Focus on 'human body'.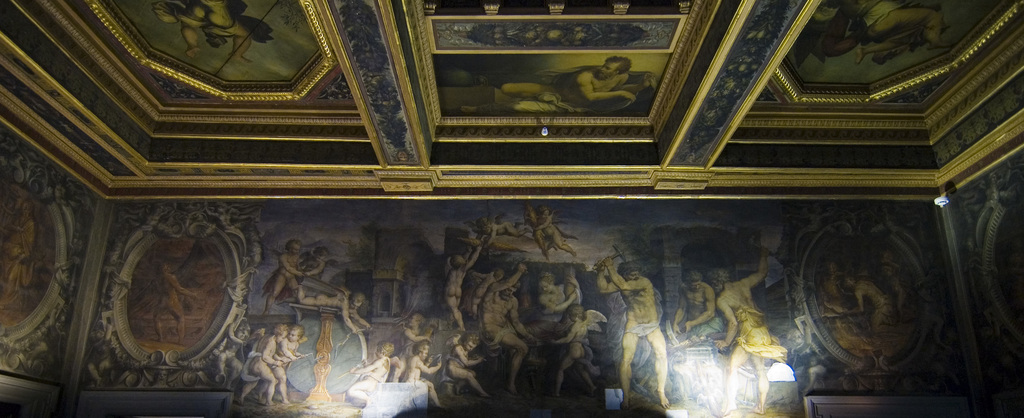
Focused at pyautogui.locateOnScreen(447, 335, 488, 393).
